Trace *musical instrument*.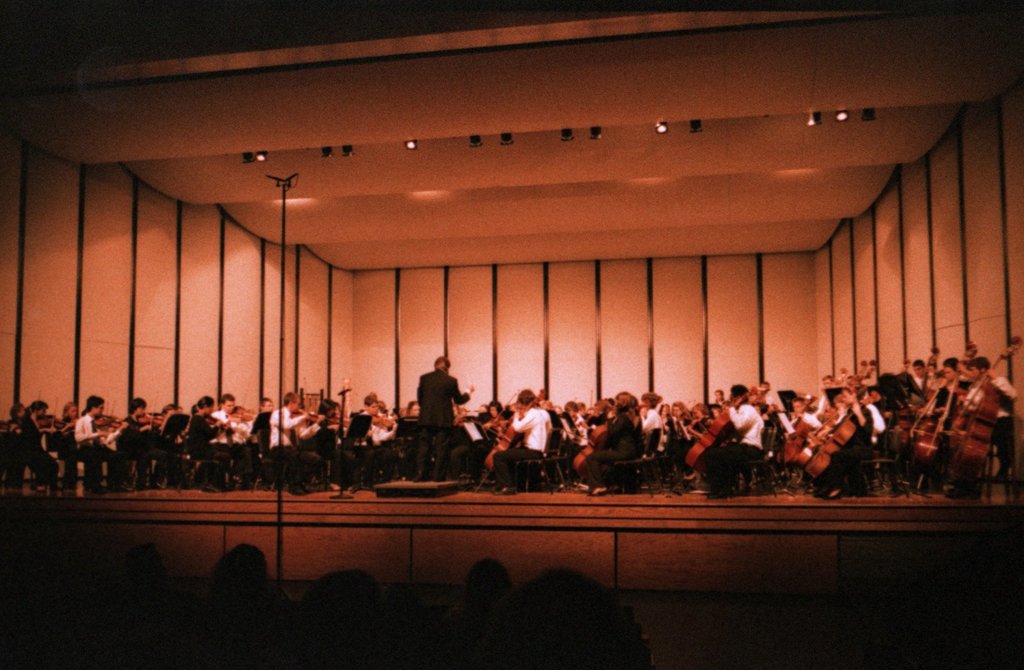
Traced to 485, 386, 517, 430.
